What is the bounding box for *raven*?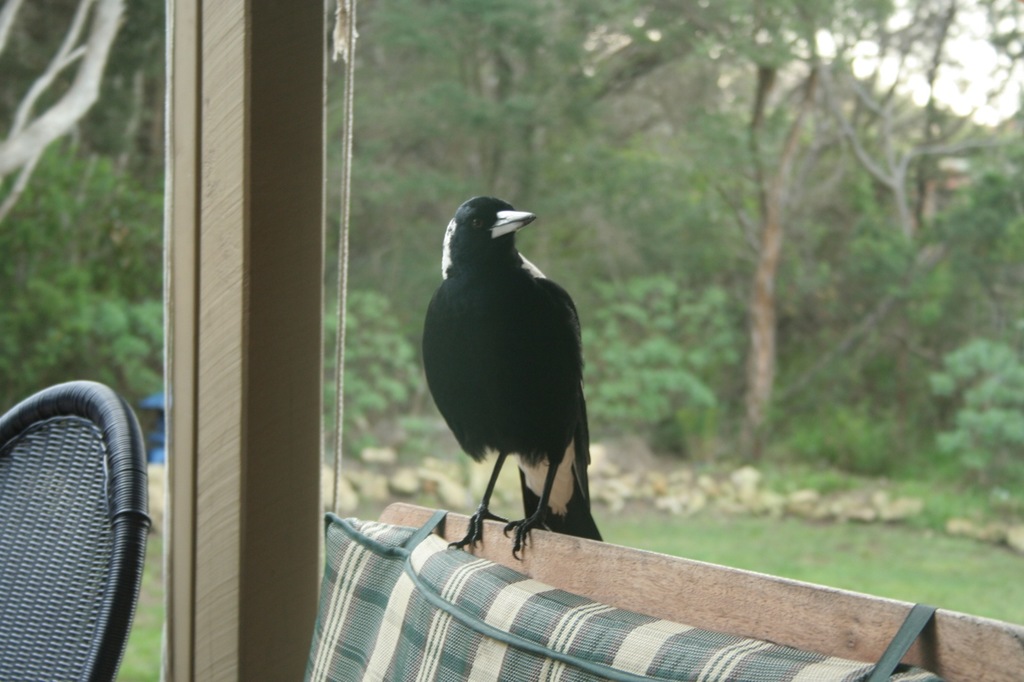
(419,192,604,560).
